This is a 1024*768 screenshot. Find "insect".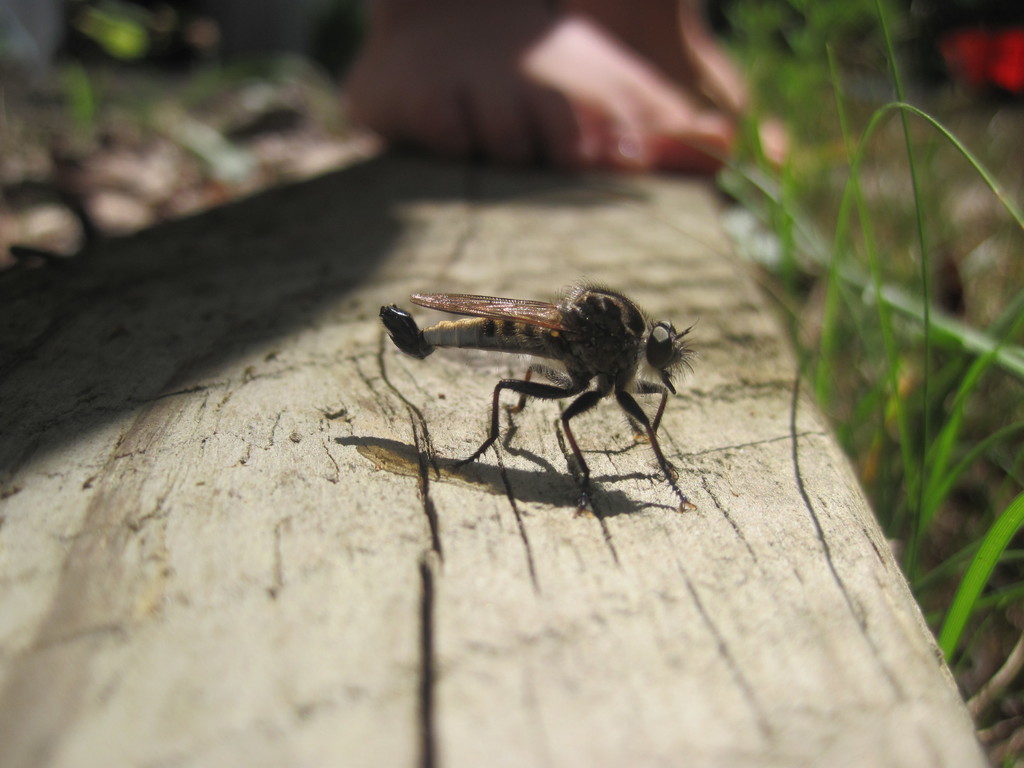
Bounding box: left=374, top=281, right=700, bottom=523.
